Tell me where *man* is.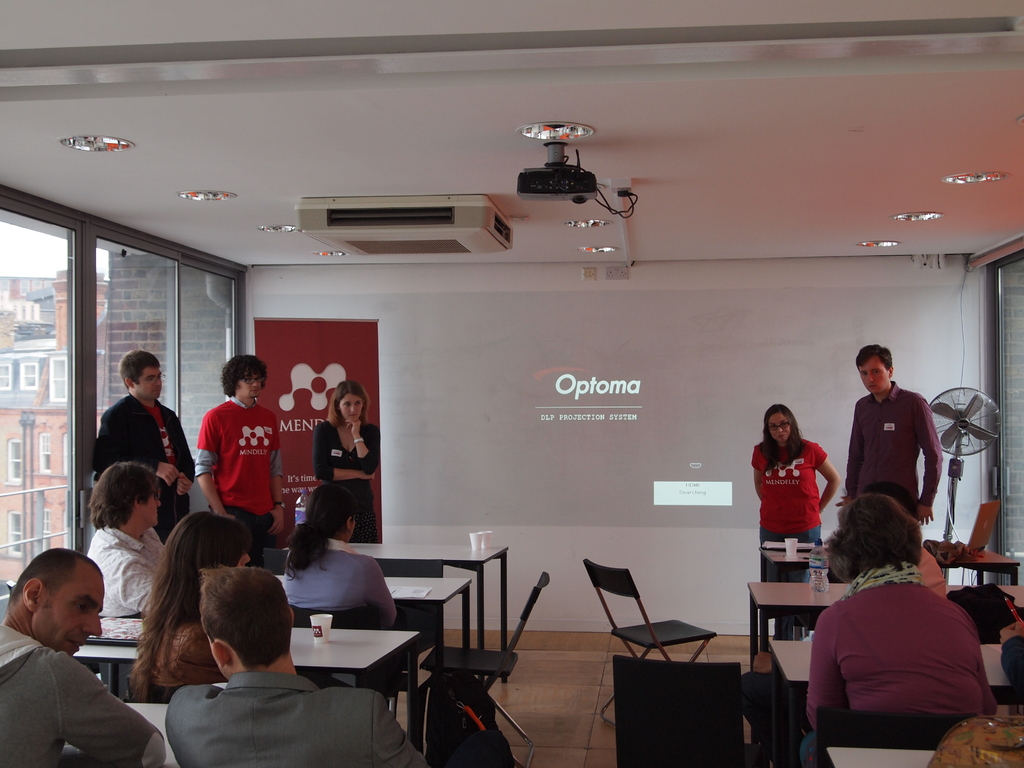
*man* is at box=[86, 462, 161, 612].
